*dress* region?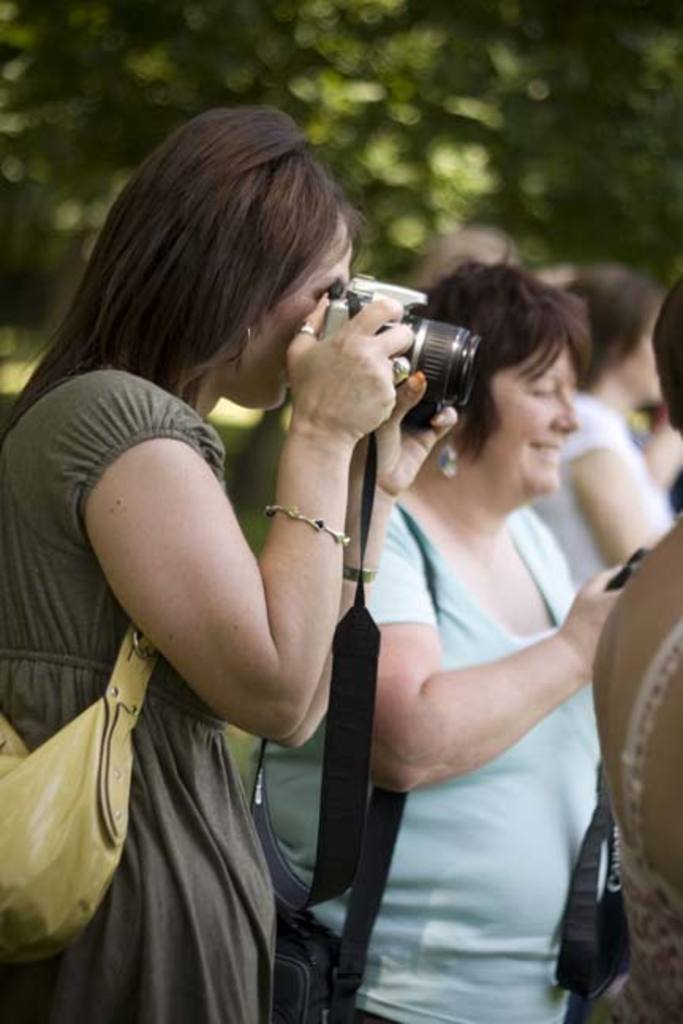
box=[259, 493, 607, 1022]
